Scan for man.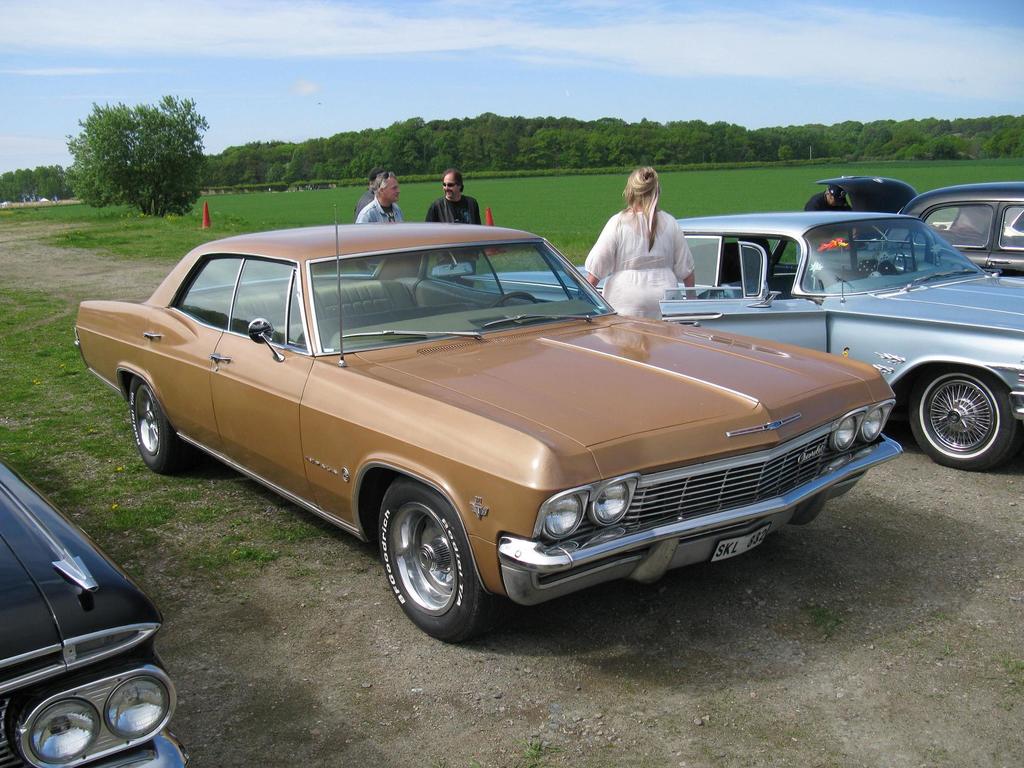
Scan result: 422, 170, 484, 289.
